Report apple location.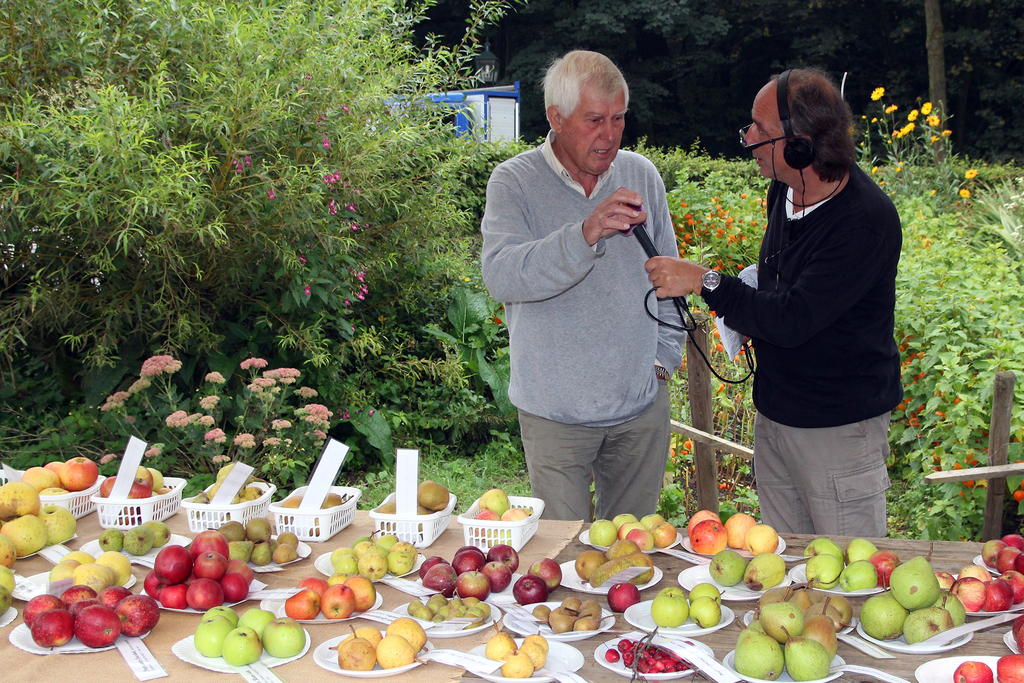
Report: detection(135, 491, 163, 523).
